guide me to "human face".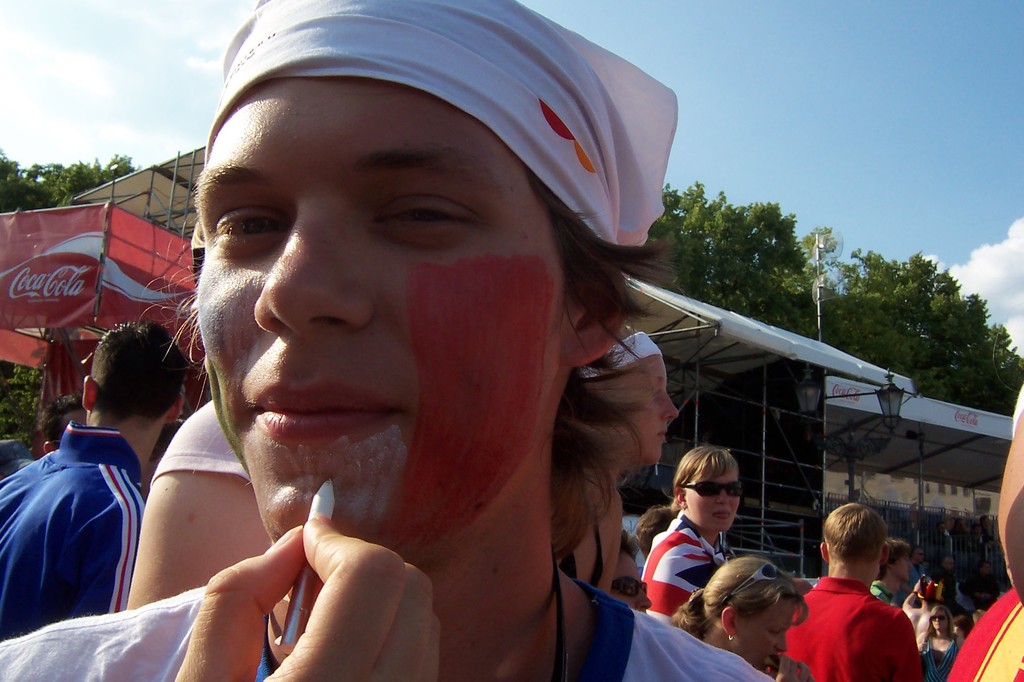
Guidance: rect(594, 359, 680, 472).
